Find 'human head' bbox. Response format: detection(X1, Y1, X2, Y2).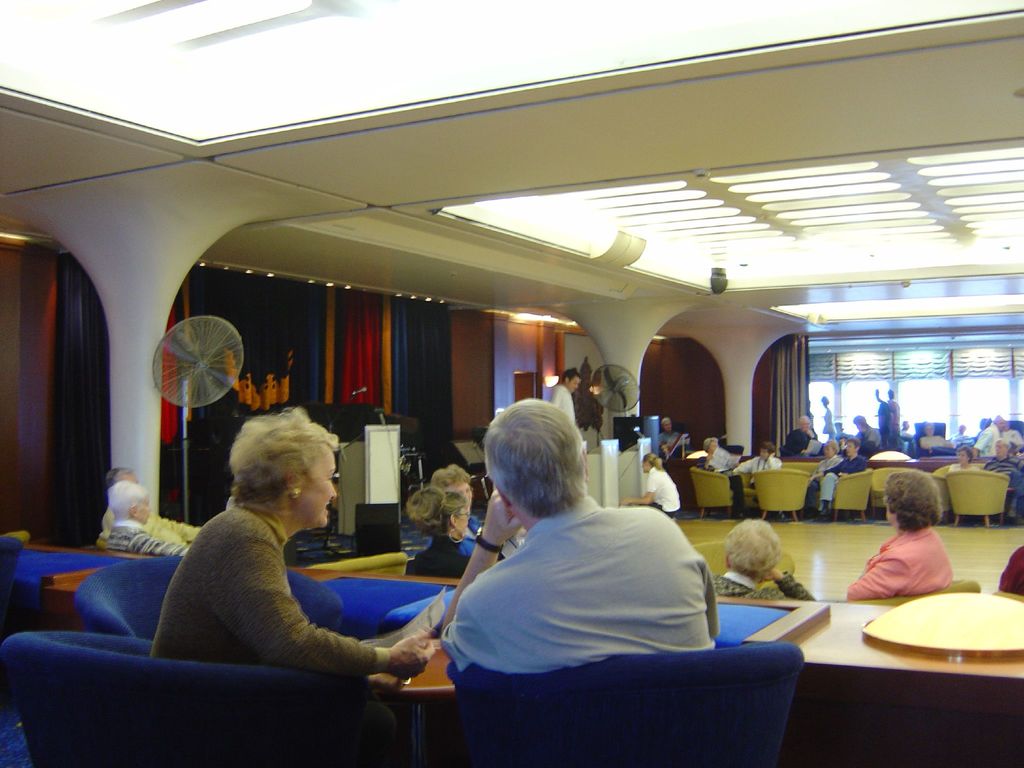
detection(845, 438, 862, 456).
